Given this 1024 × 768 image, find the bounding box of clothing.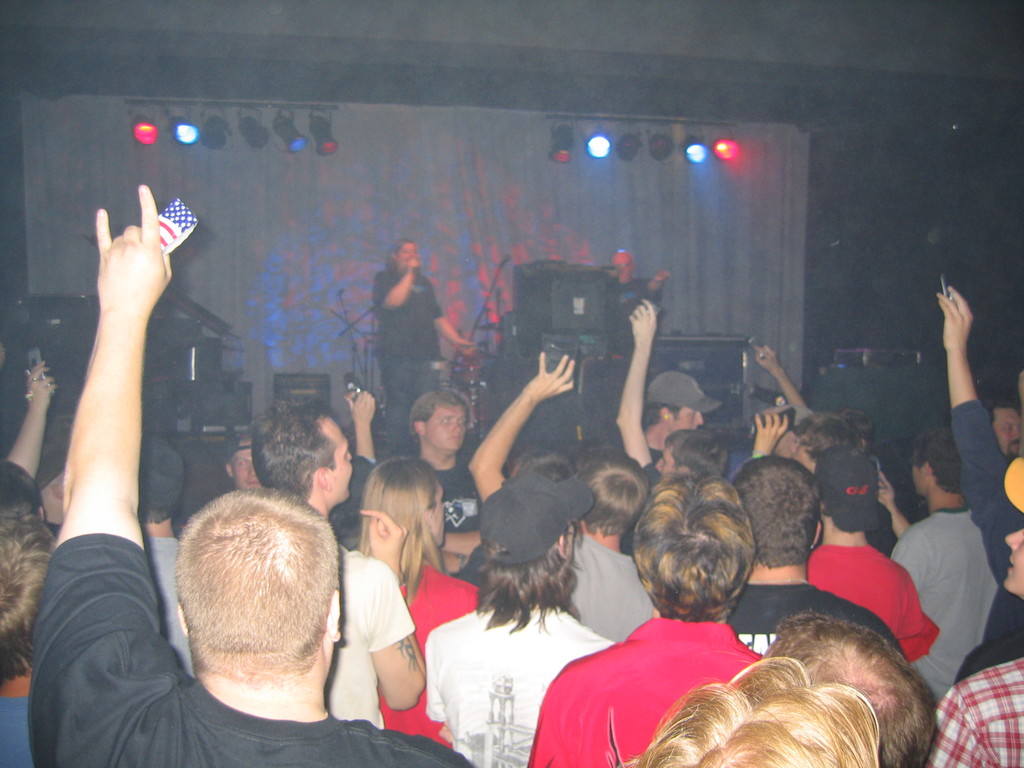
[left=714, top=576, right=905, bottom=663].
